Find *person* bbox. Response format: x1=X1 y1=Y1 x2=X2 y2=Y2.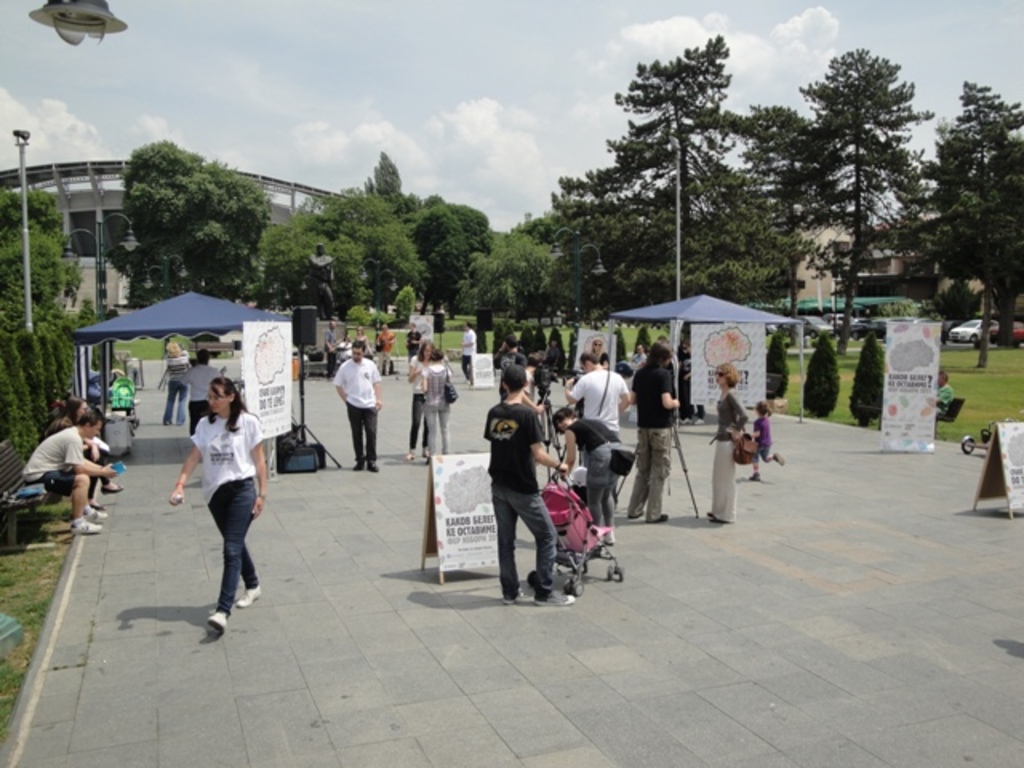
x1=168 y1=370 x2=269 y2=638.
